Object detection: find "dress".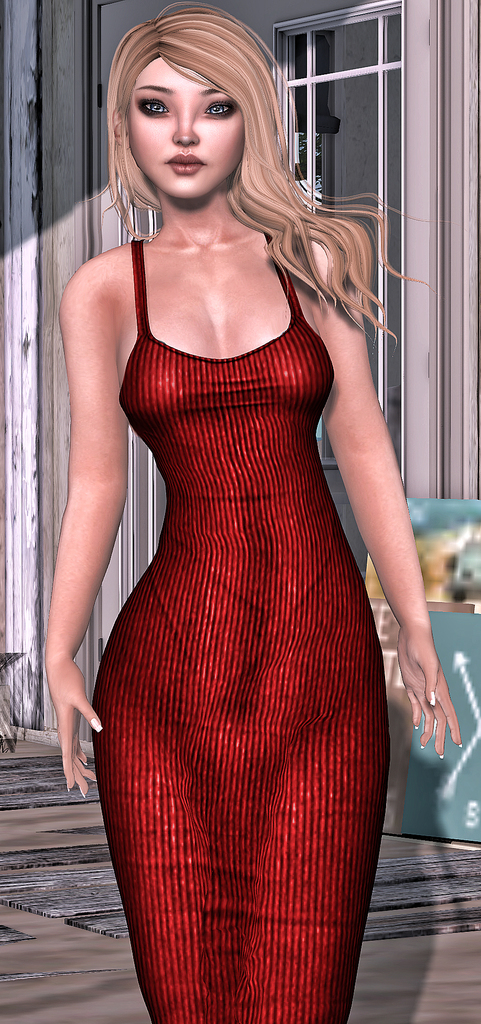
l=89, t=233, r=389, b=1023.
